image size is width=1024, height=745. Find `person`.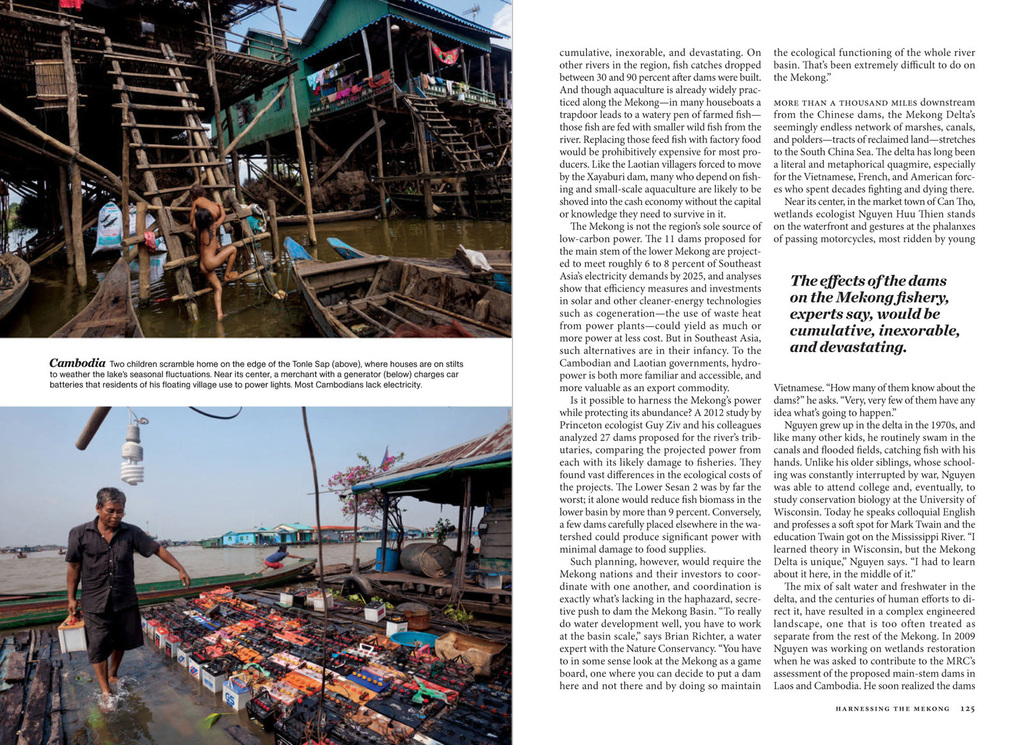
(left=65, top=485, right=192, bottom=714).
